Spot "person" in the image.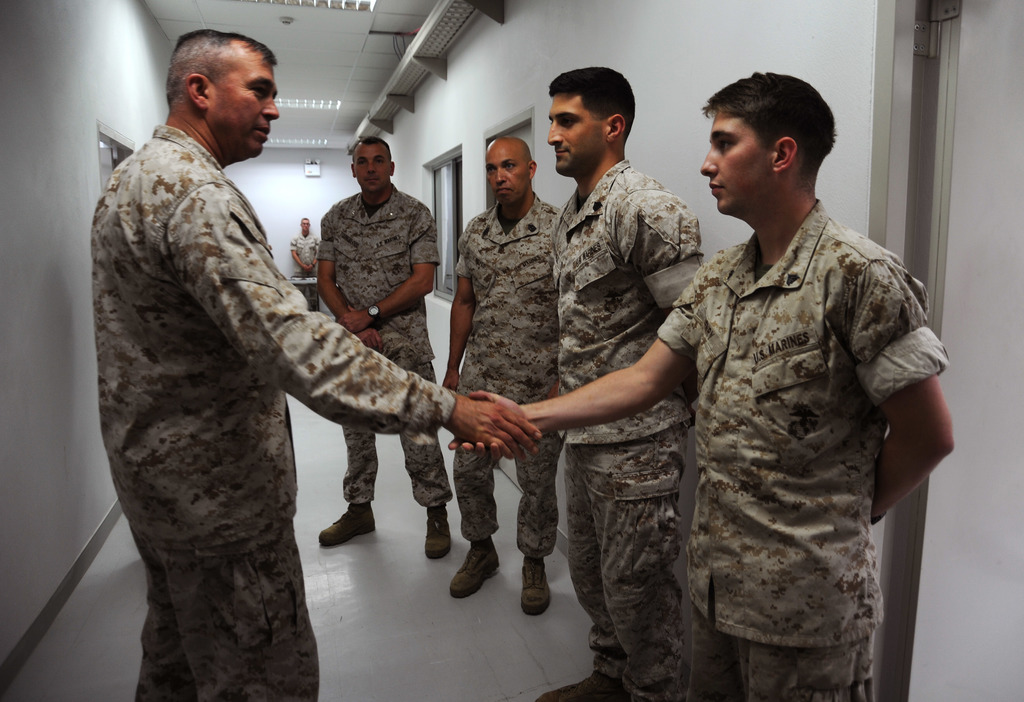
"person" found at [x1=522, y1=60, x2=716, y2=701].
